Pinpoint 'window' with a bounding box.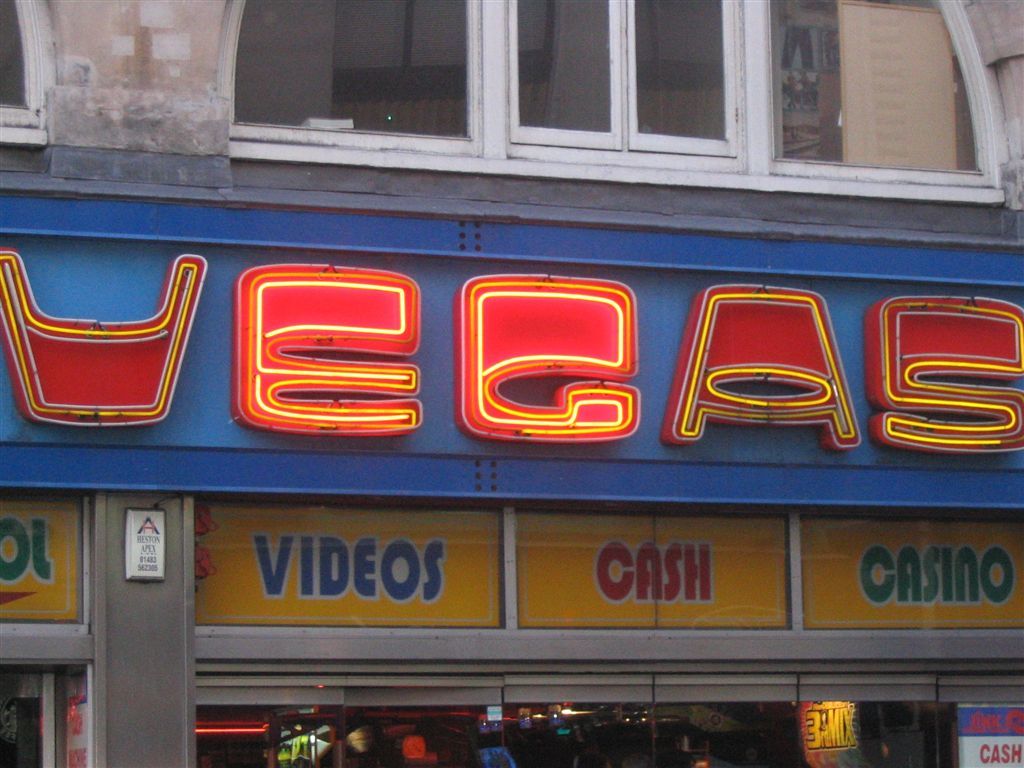
bbox=[761, 0, 1002, 202].
